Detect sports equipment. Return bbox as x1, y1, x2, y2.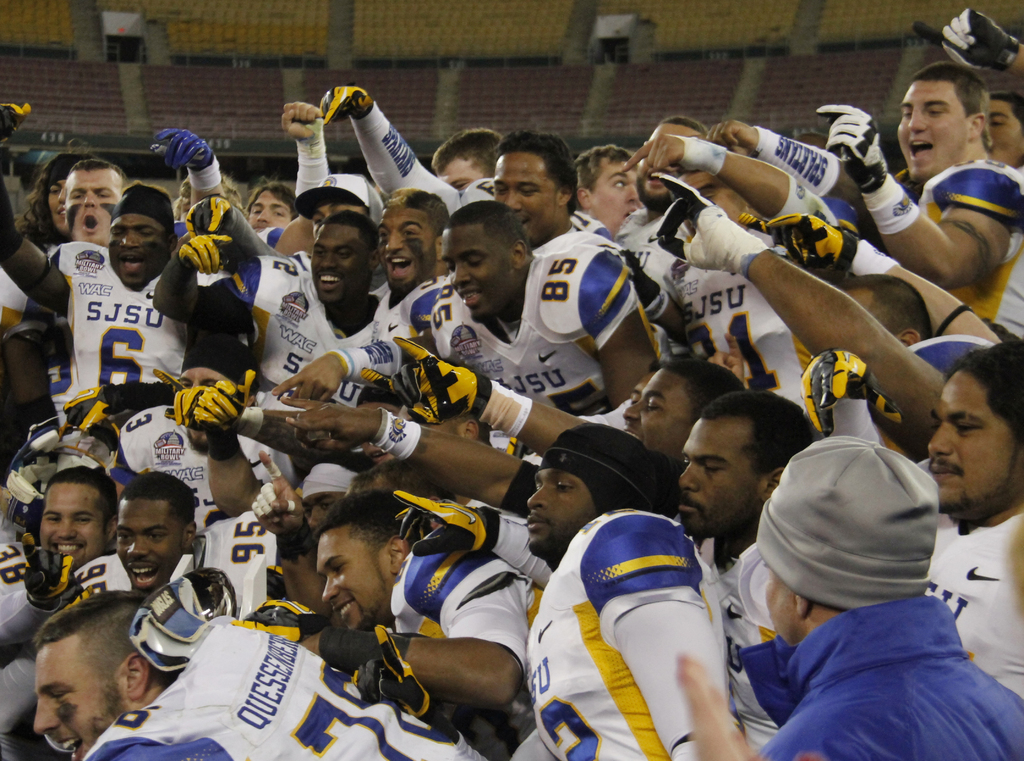
905, 8, 1020, 72.
